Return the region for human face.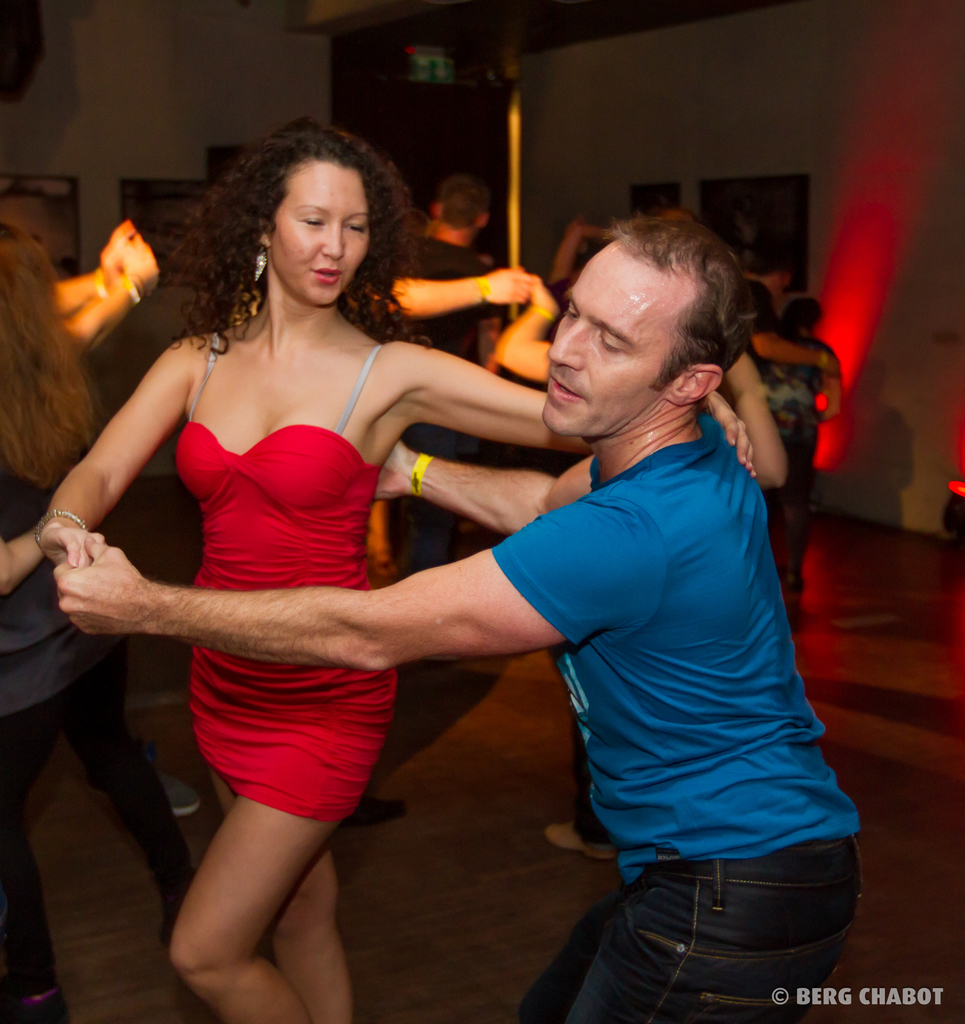
bbox=[537, 244, 685, 439].
